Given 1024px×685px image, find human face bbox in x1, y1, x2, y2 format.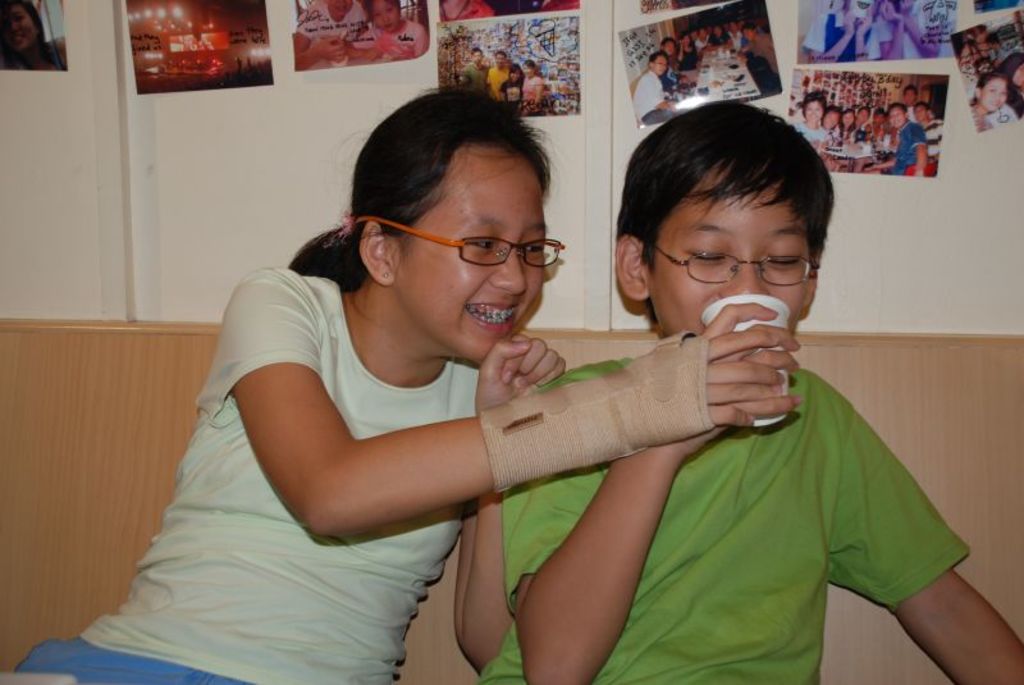
645, 179, 819, 351.
